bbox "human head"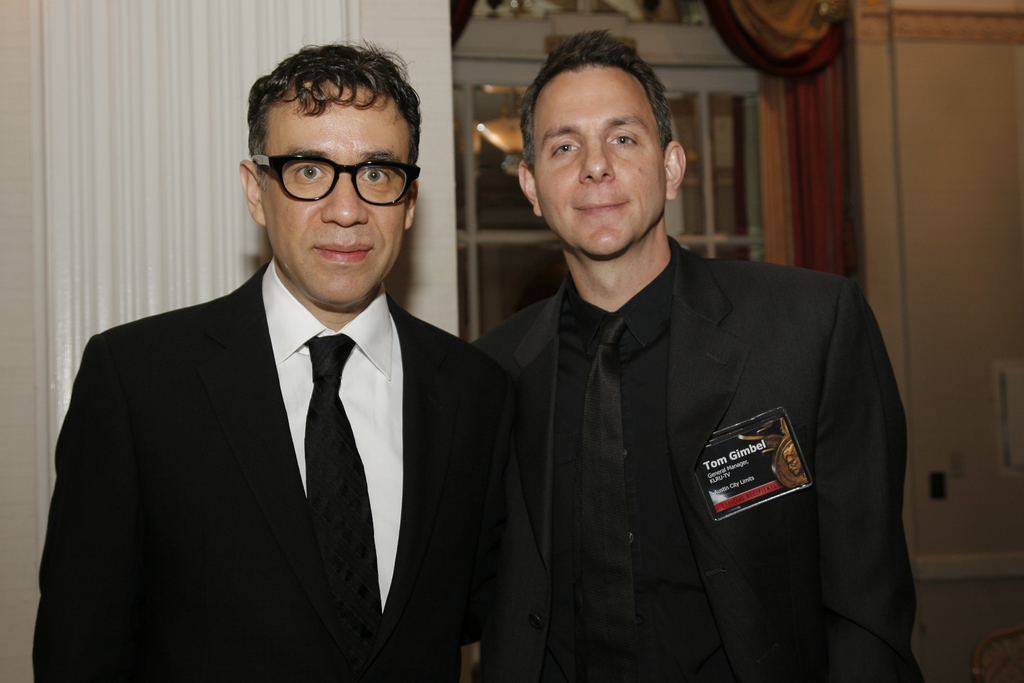
233:30:425:310
